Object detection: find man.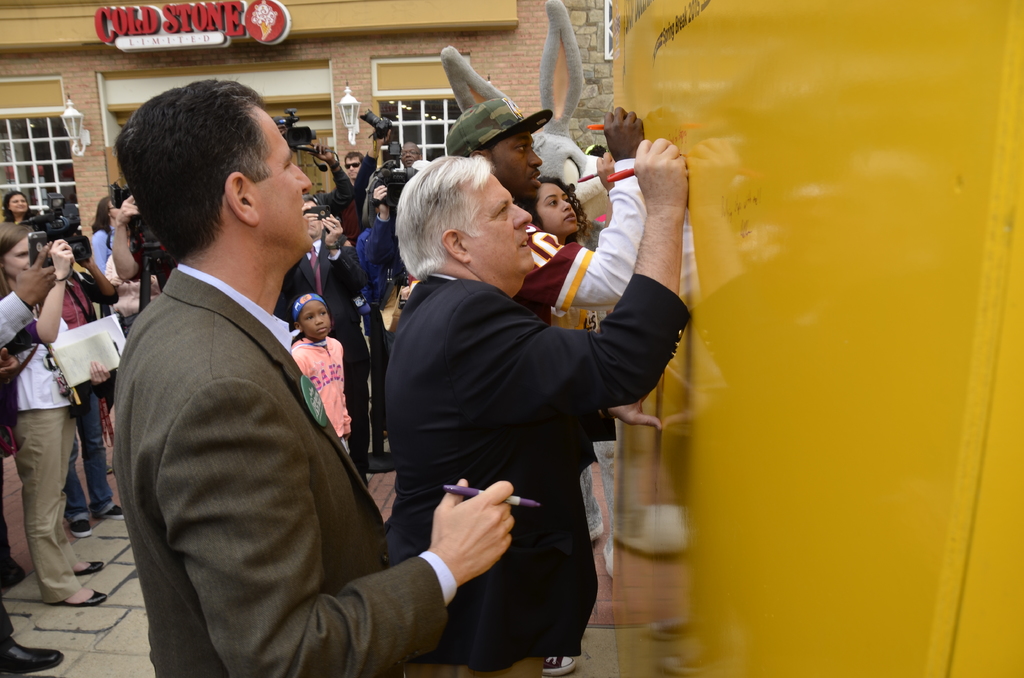
(left=436, top=43, right=646, bottom=674).
